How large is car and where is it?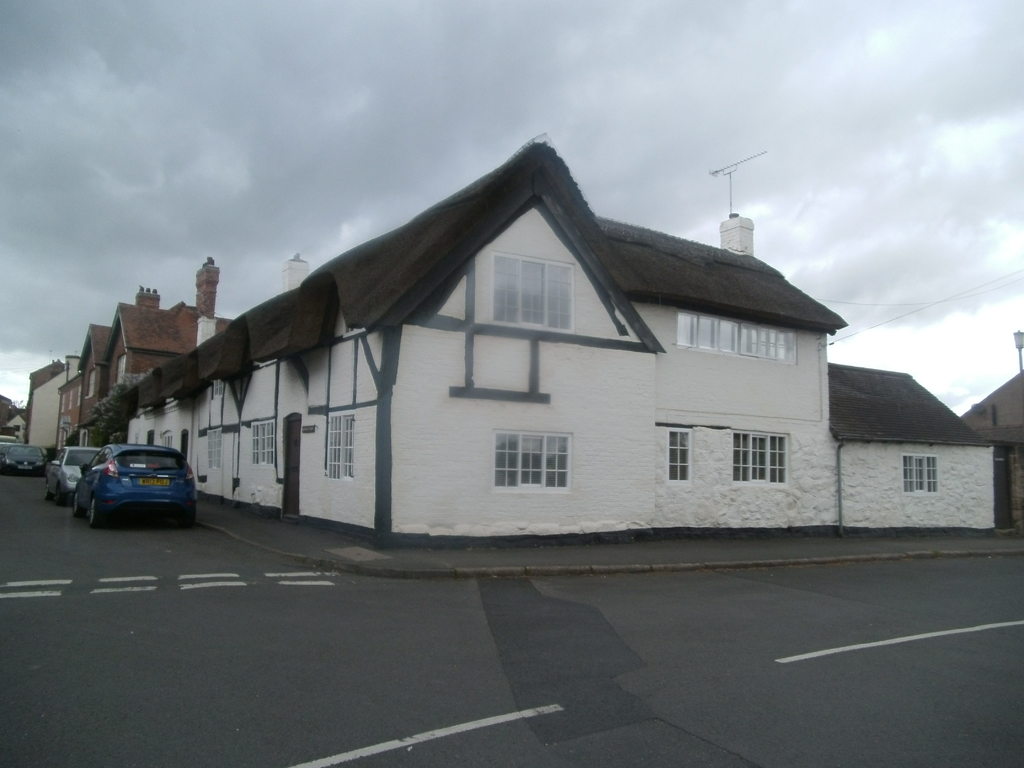
Bounding box: detection(47, 446, 104, 502).
